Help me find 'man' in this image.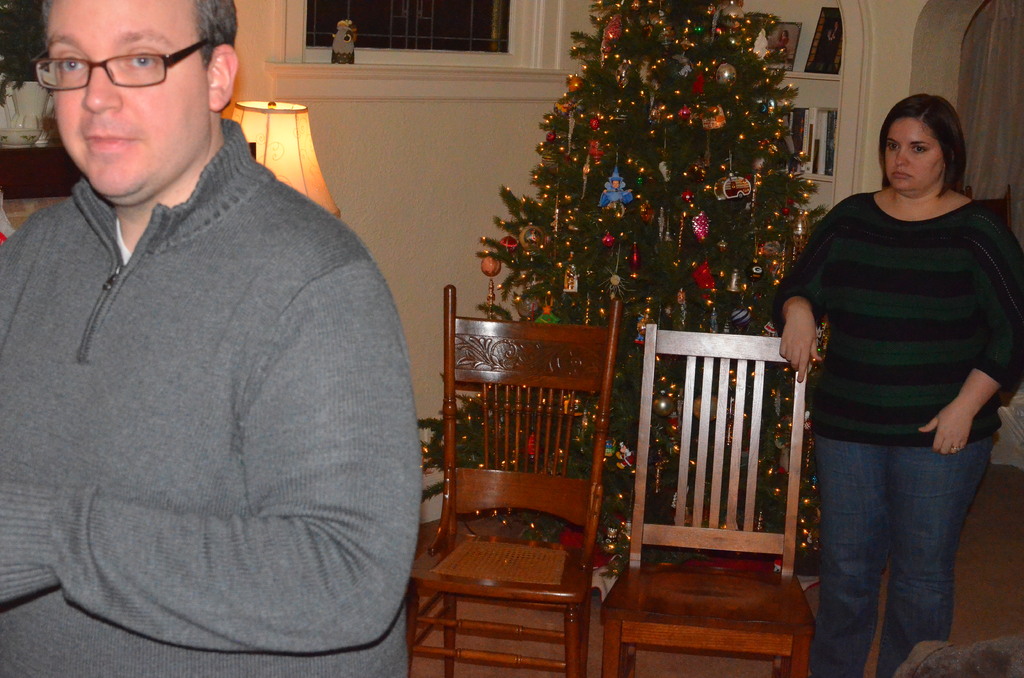
Found it: box=[0, 0, 423, 677].
